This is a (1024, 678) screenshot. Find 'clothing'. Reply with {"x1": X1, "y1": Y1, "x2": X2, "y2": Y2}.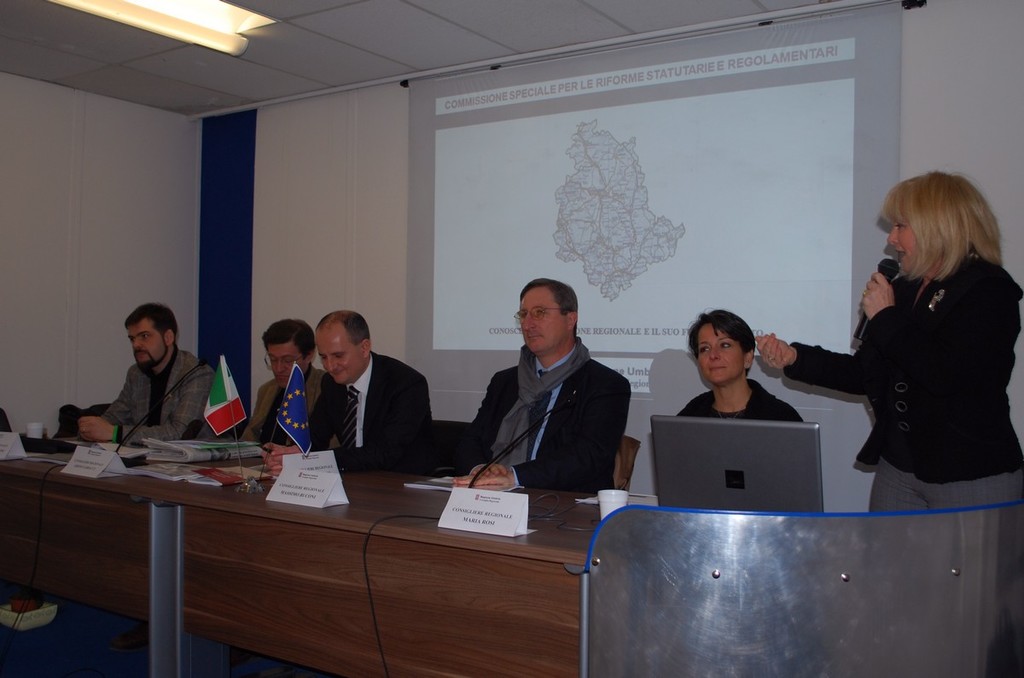
{"x1": 874, "y1": 465, "x2": 1023, "y2": 508}.
